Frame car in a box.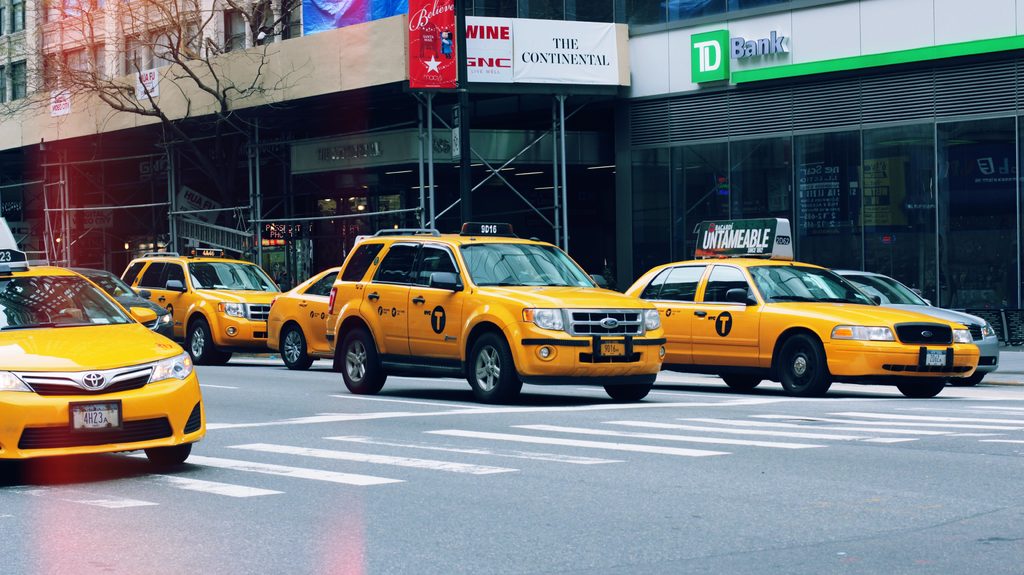
[257,261,351,368].
